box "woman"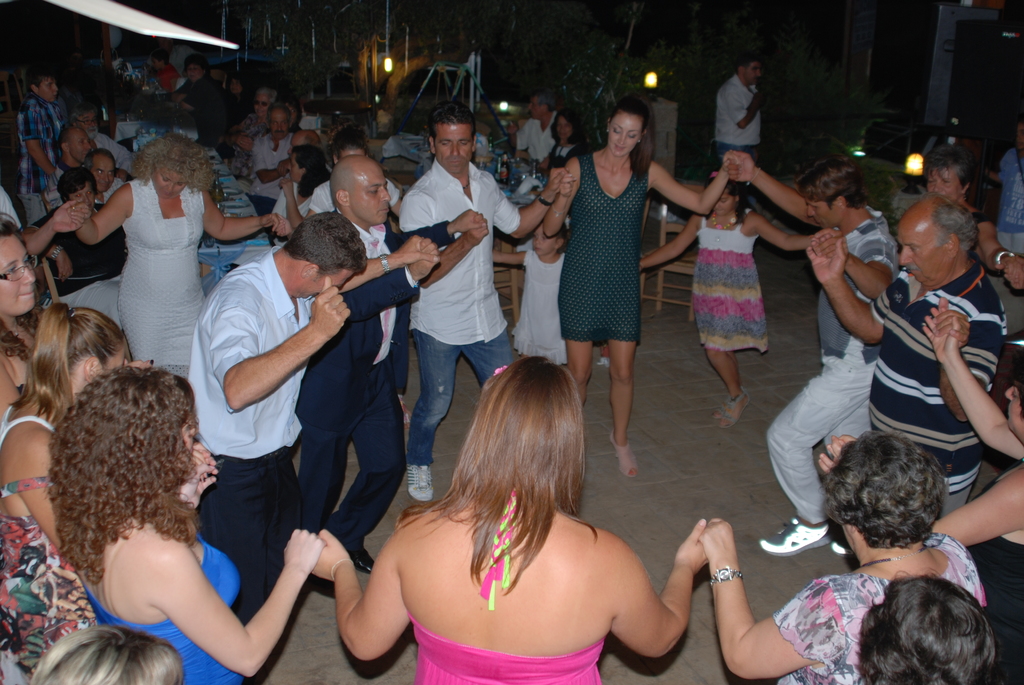
{"left": 169, "top": 56, "right": 220, "bottom": 129}
